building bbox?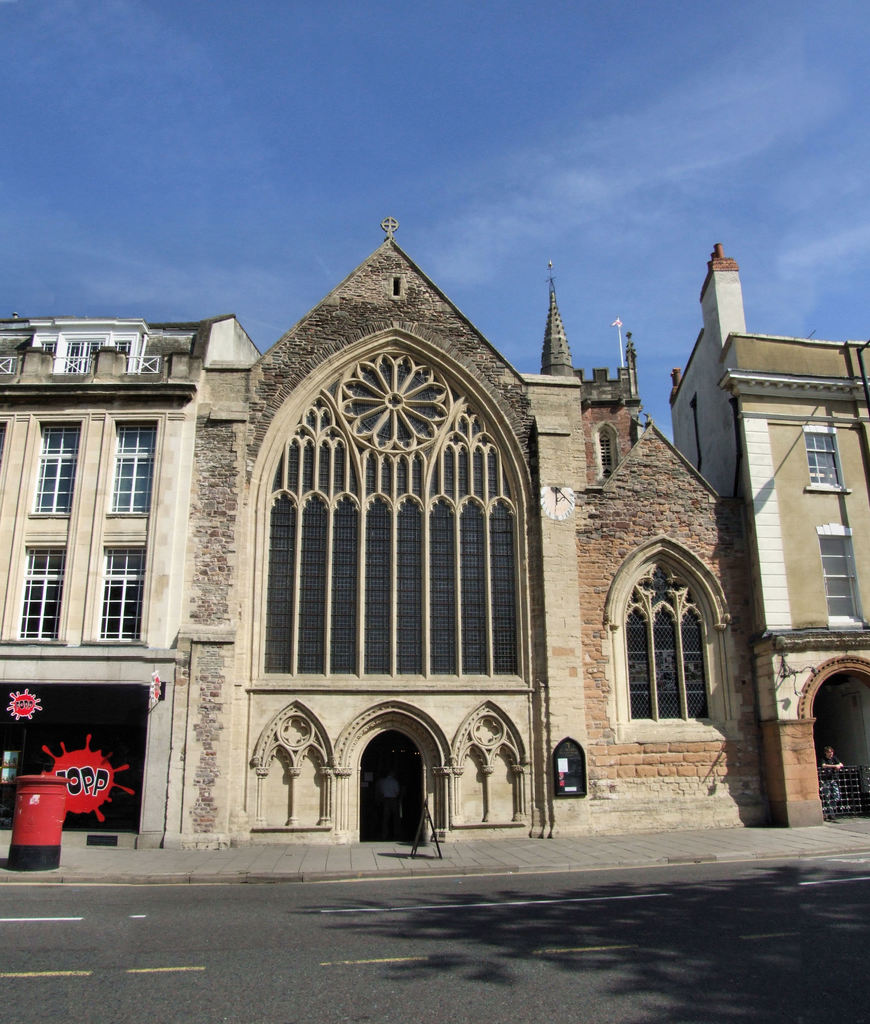
(0, 311, 264, 844)
